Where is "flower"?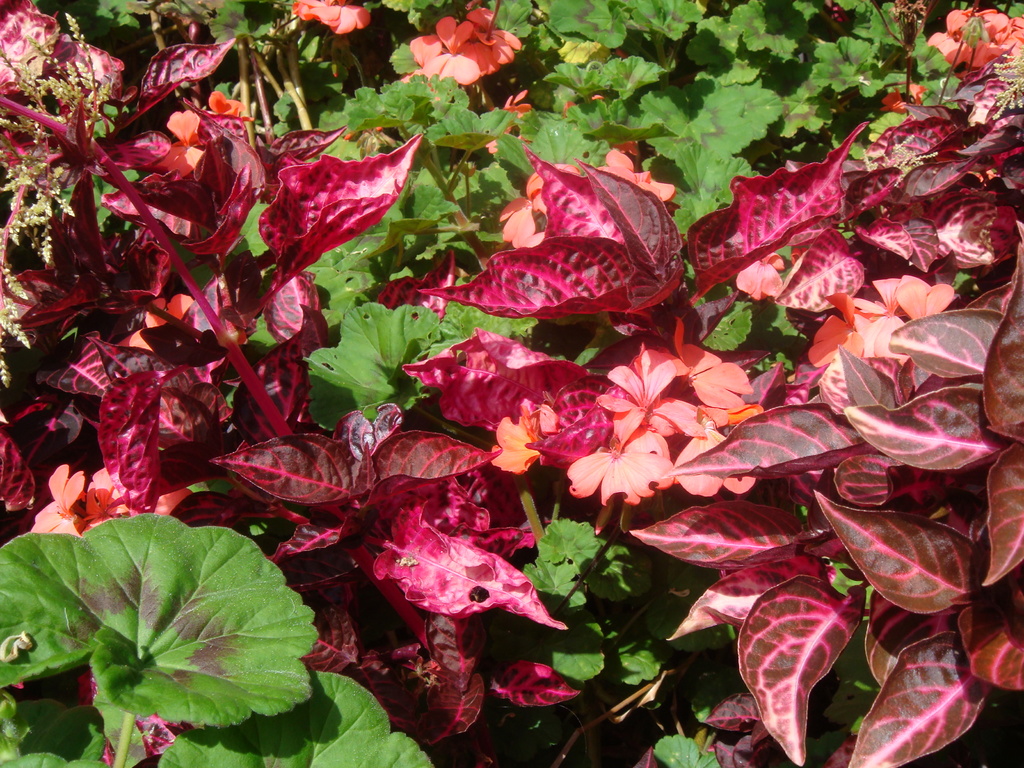
[158, 88, 247, 173].
